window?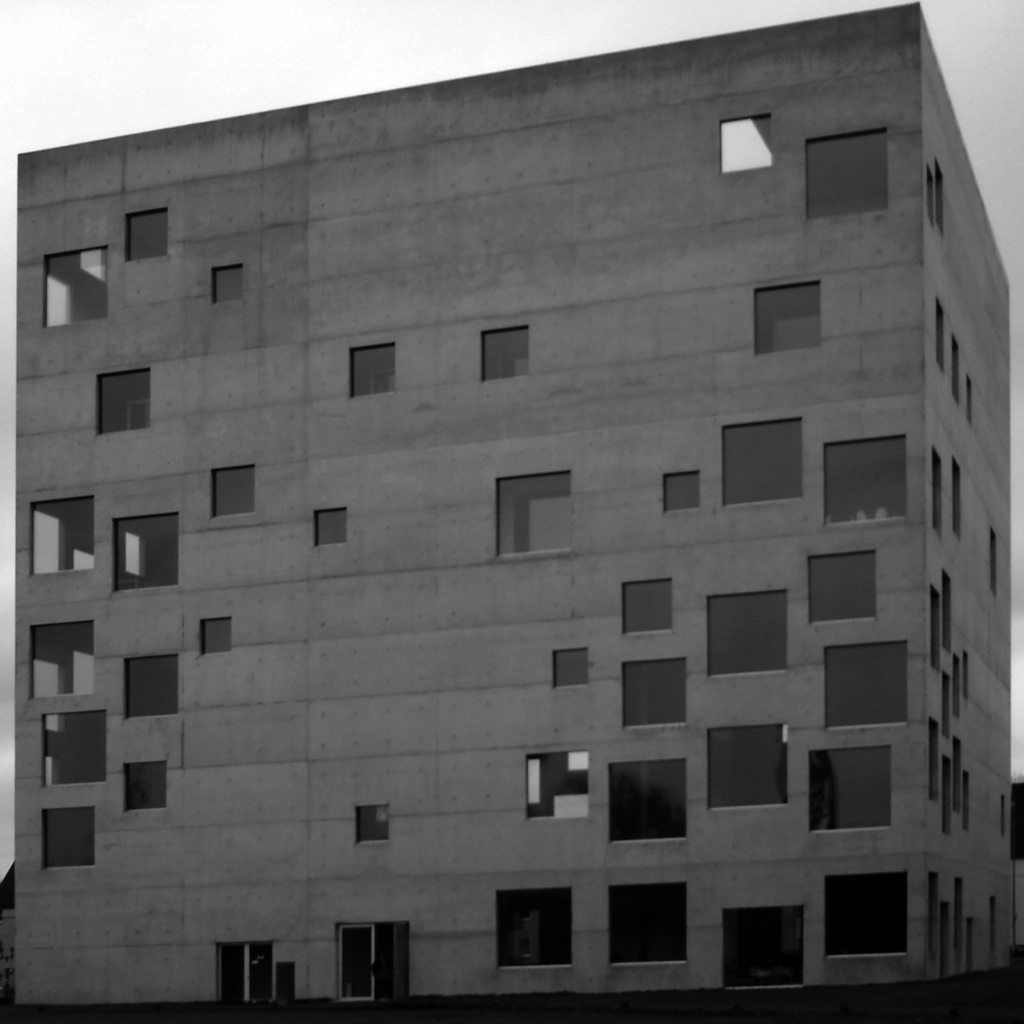
(x1=950, y1=340, x2=961, y2=401)
